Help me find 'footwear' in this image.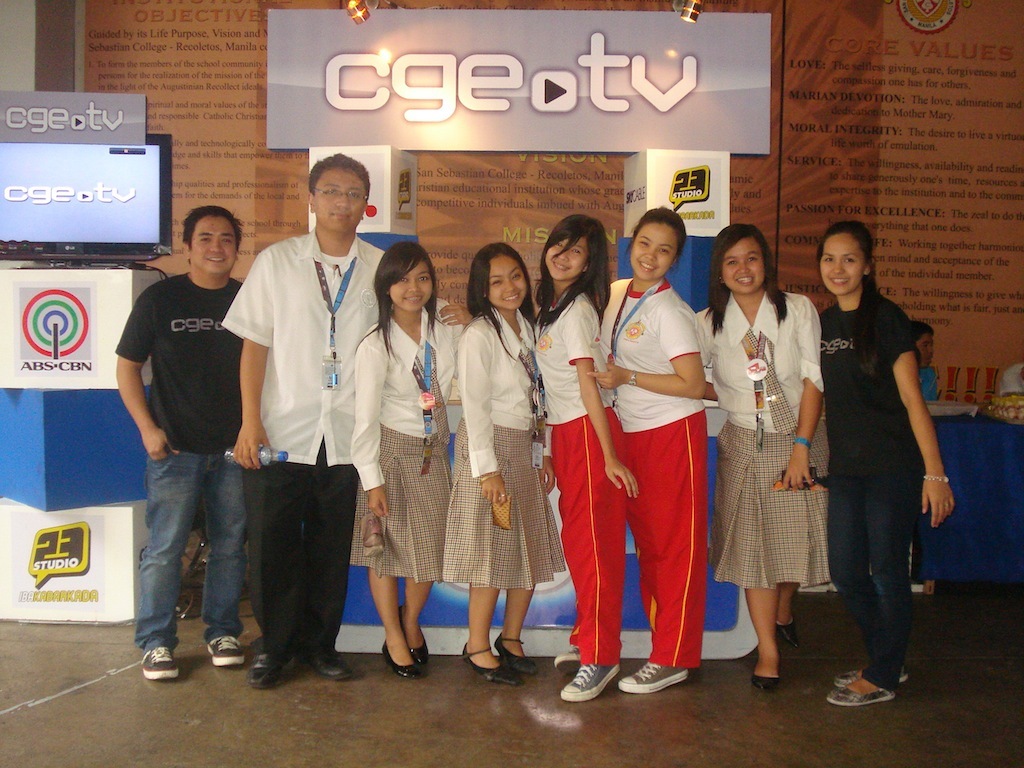
Found it: box=[552, 645, 586, 680].
